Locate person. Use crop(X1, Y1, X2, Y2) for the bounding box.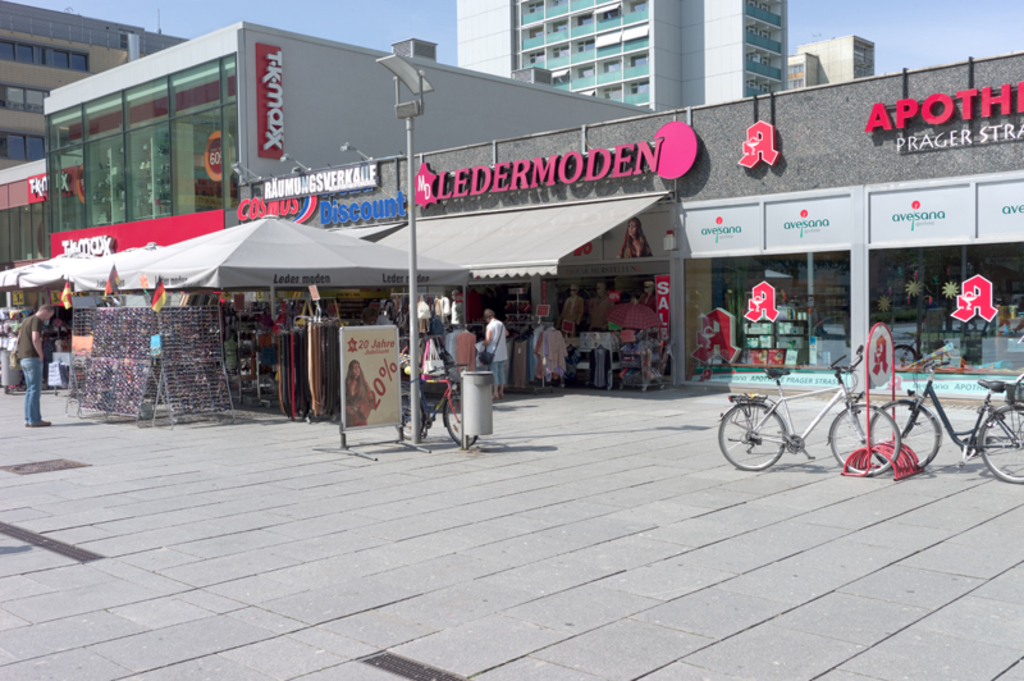
crop(346, 360, 374, 428).
